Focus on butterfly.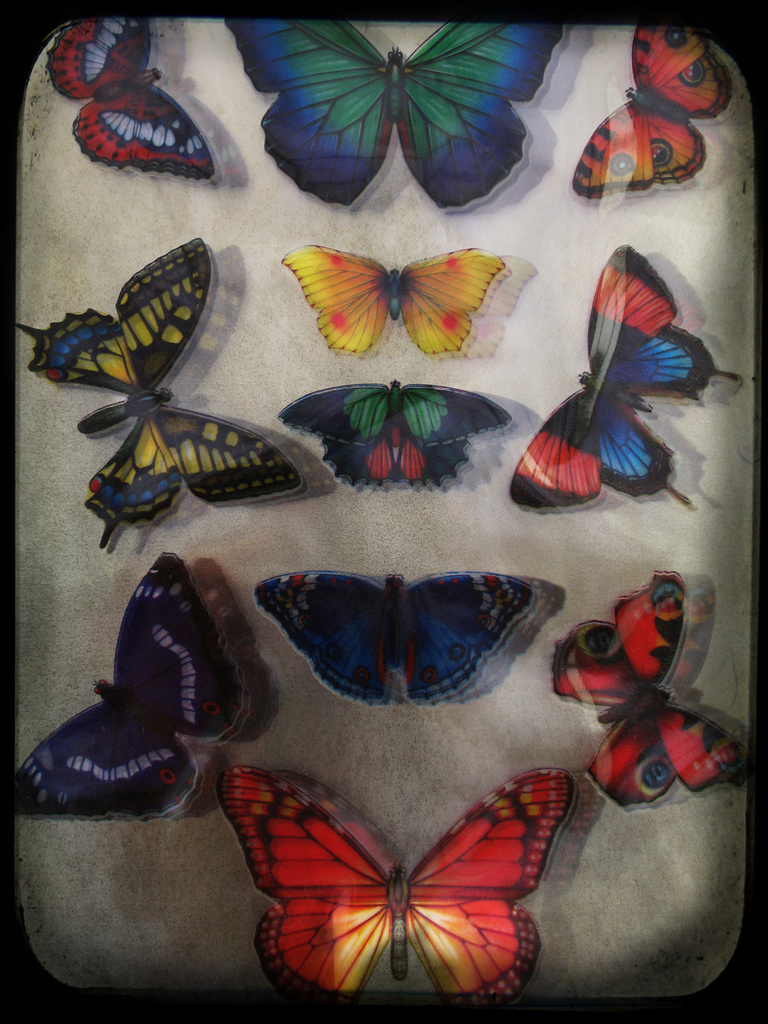
Focused at rect(276, 375, 508, 490).
